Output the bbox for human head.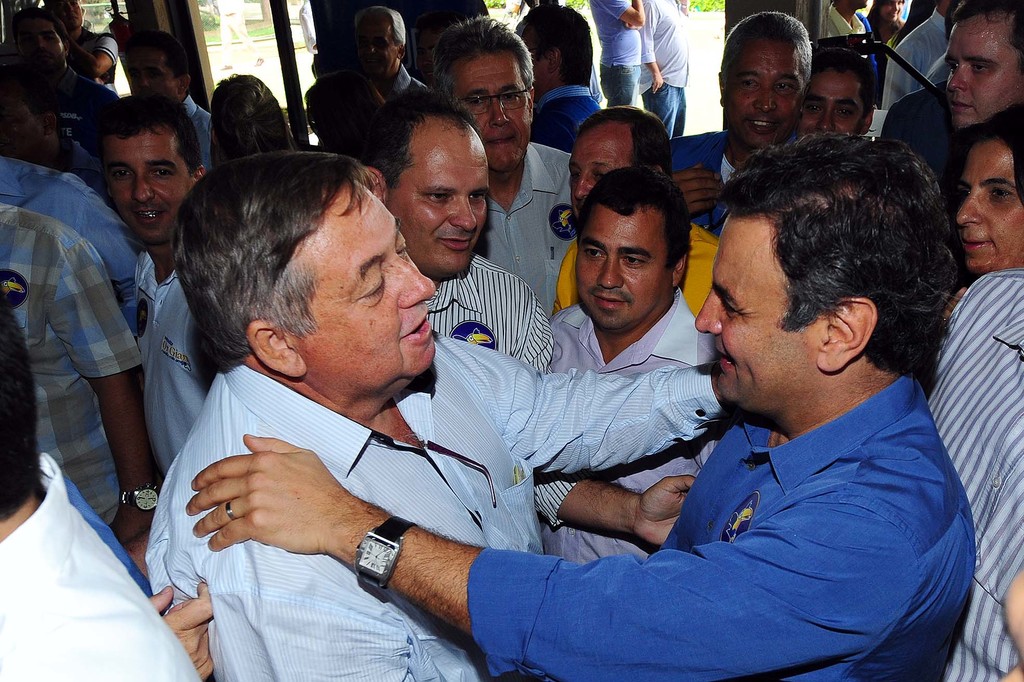
crop(801, 51, 879, 131).
